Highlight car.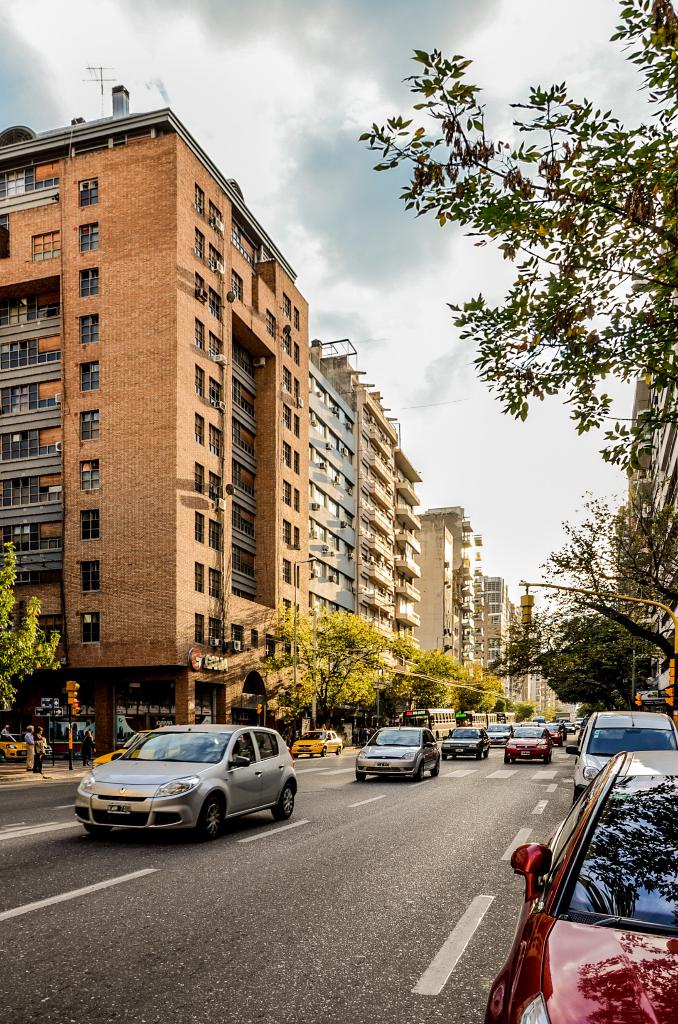
Highlighted region: l=480, t=718, r=506, b=743.
